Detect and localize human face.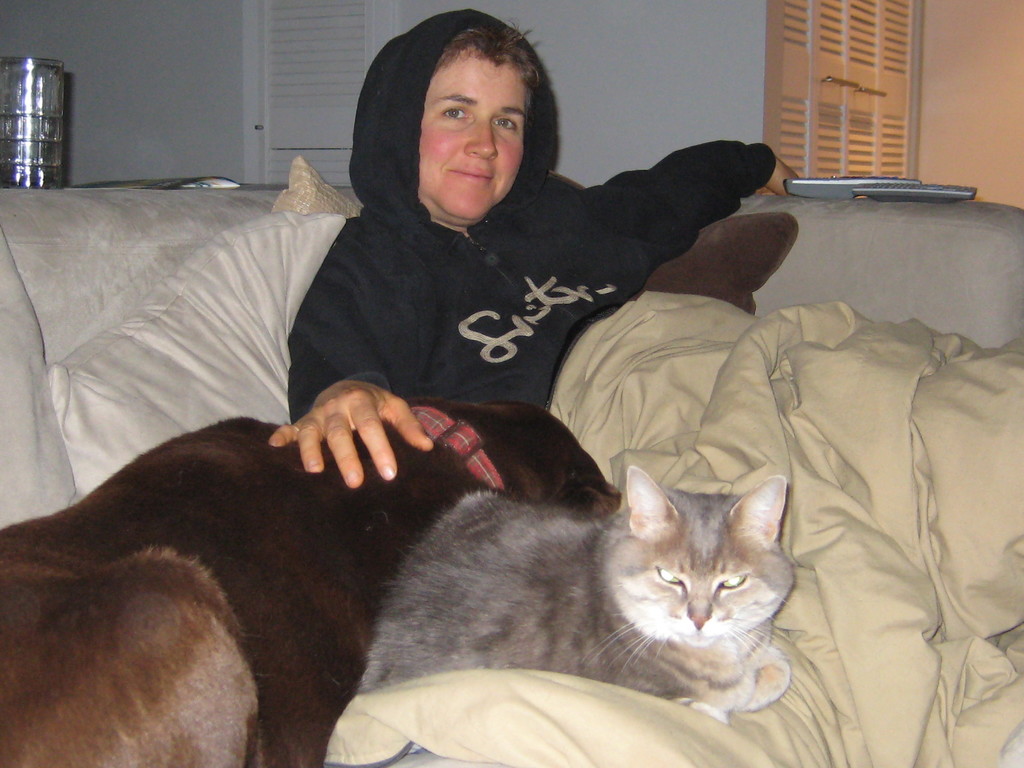
Localized at {"left": 417, "top": 45, "right": 532, "bottom": 227}.
